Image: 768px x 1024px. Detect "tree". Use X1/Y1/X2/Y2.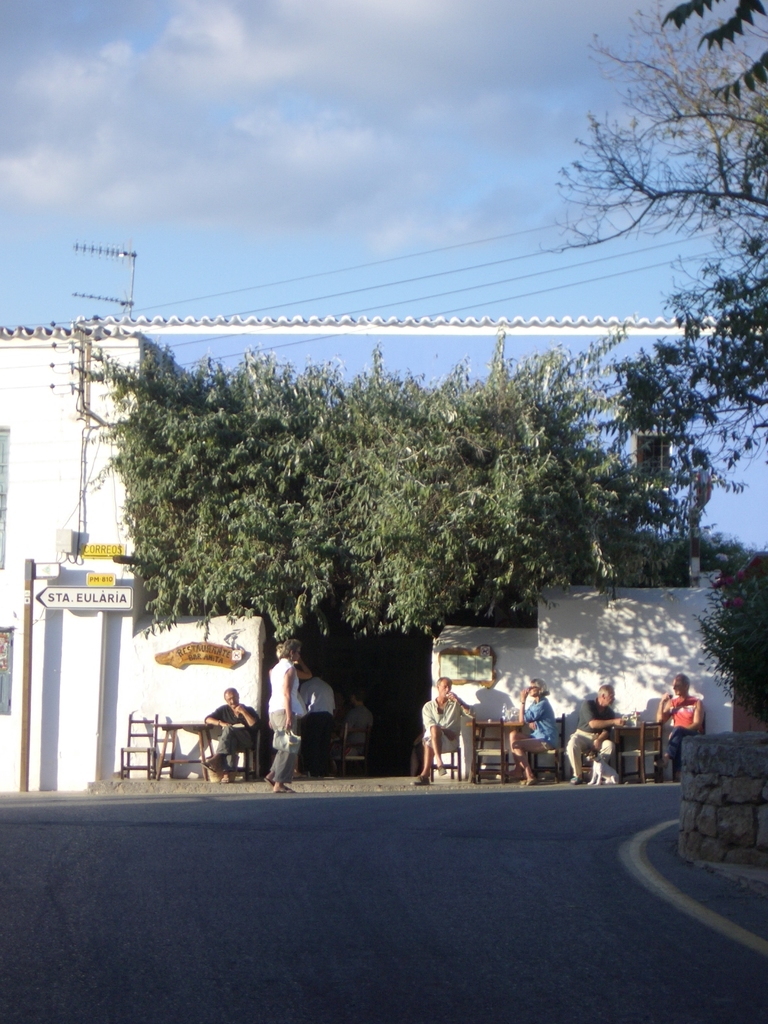
543/0/767/483.
